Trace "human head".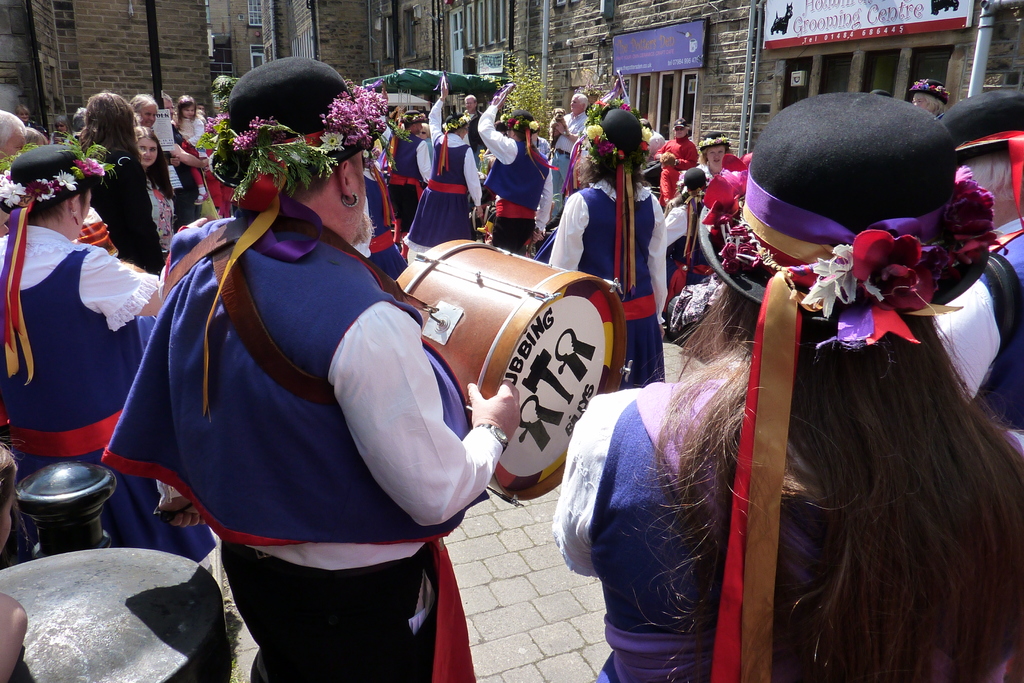
Traced to <region>440, 113, 470, 138</region>.
